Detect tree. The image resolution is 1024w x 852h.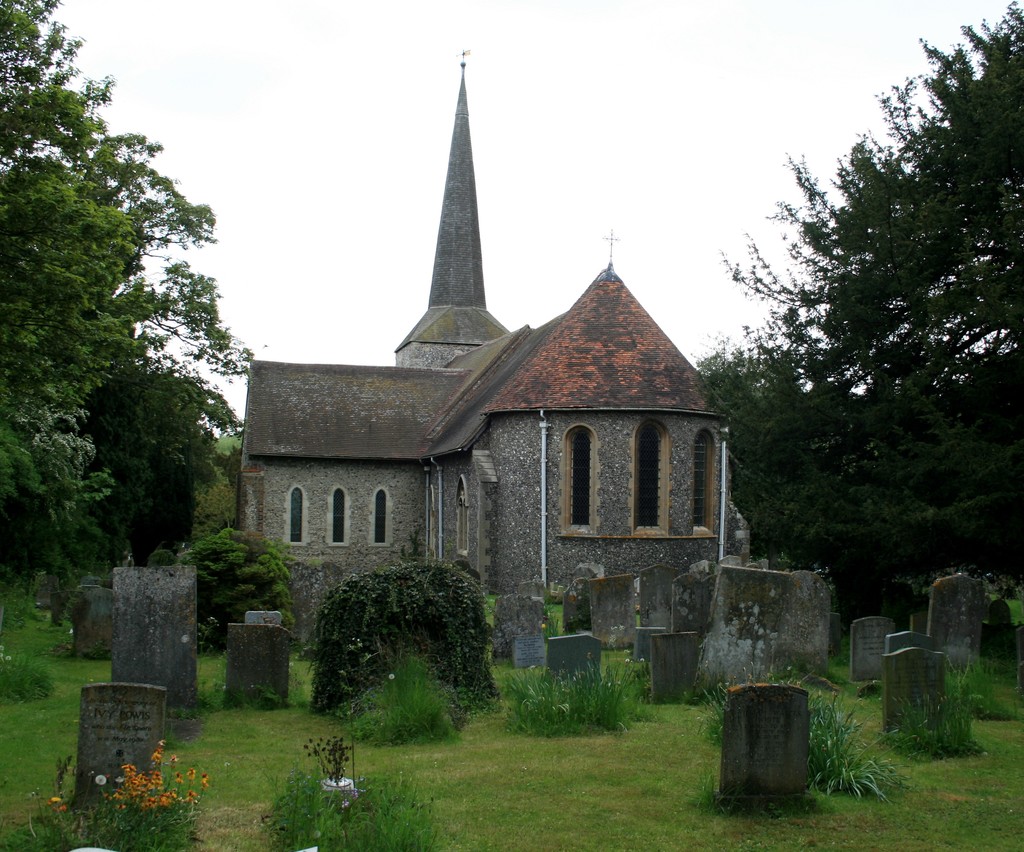
693 327 810 543.
